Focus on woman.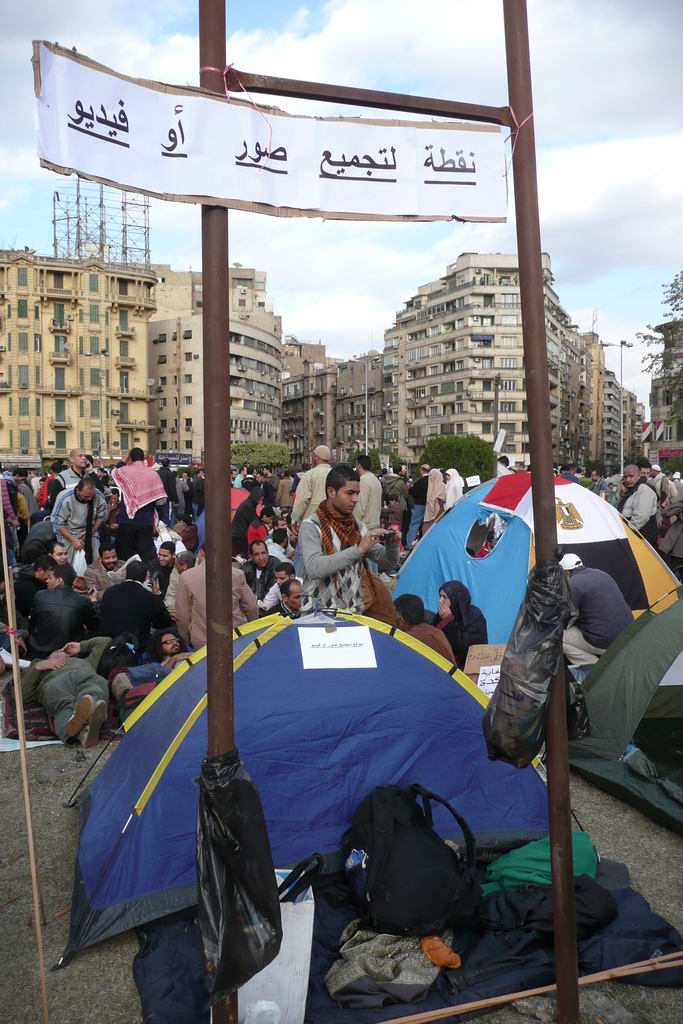
Focused at bbox(432, 578, 491, 669).
